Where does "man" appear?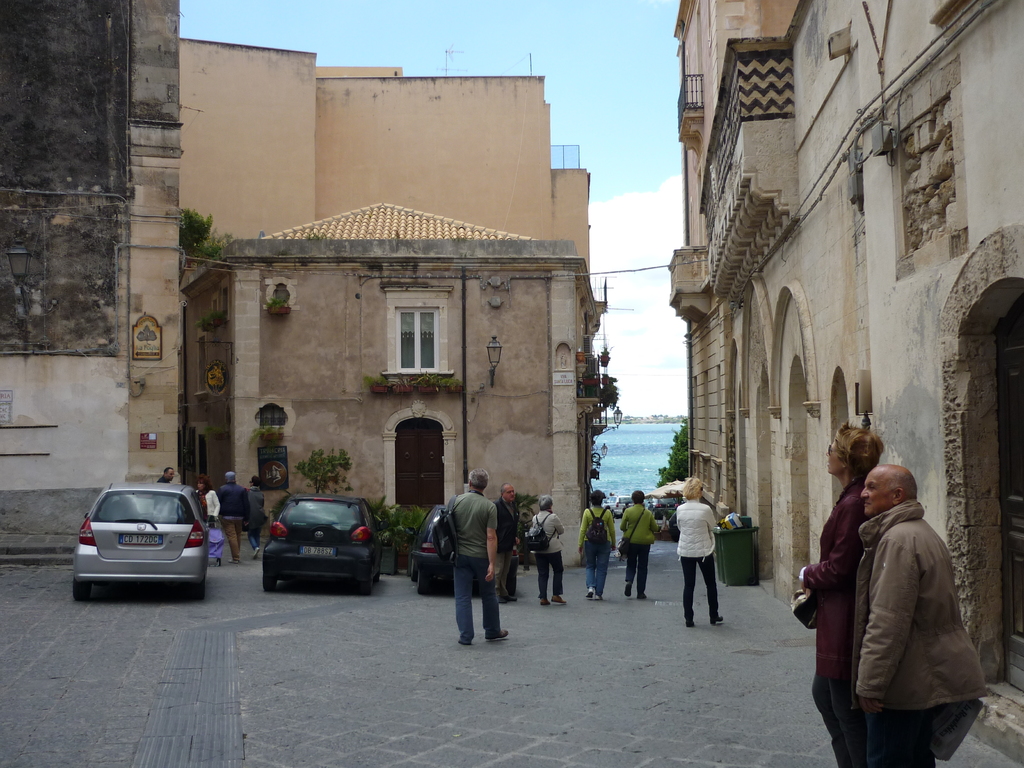
Appears at x1=216 y1=472 x2=250 y2=566.
